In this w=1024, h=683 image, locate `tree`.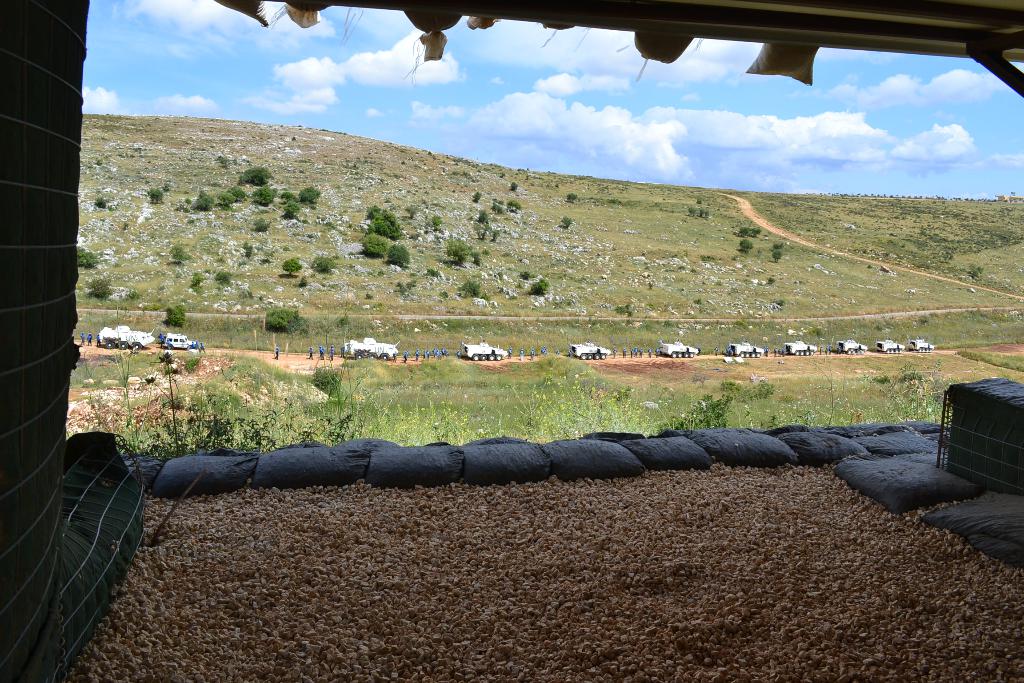
Bounding box: bbox=(431, 213, 445, 231).
